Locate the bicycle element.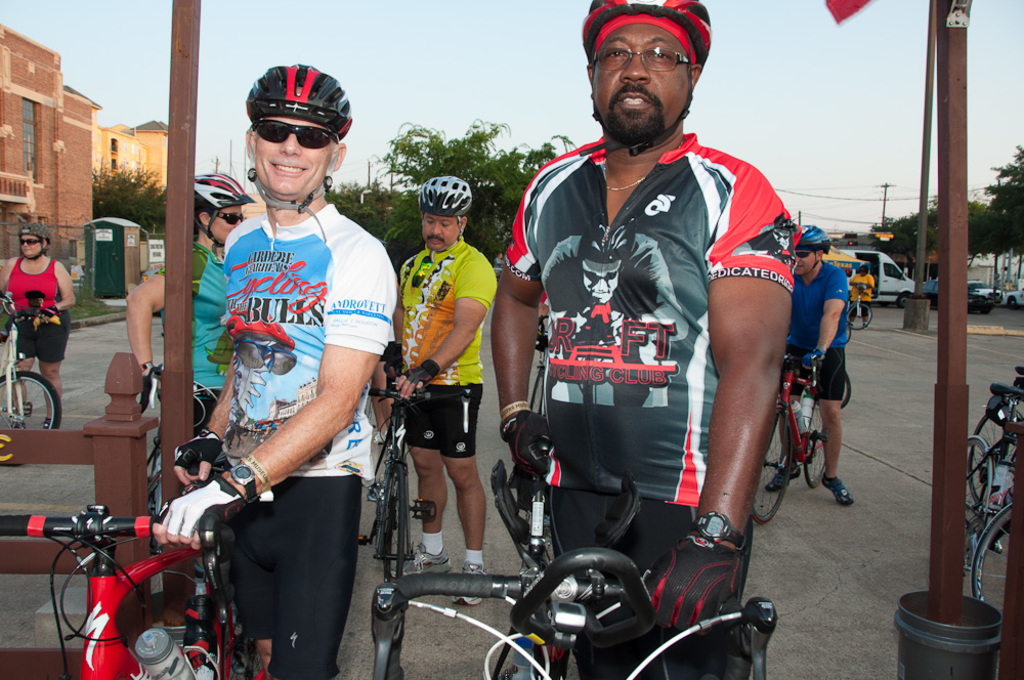
Element bbox: 369 442 778 679.
